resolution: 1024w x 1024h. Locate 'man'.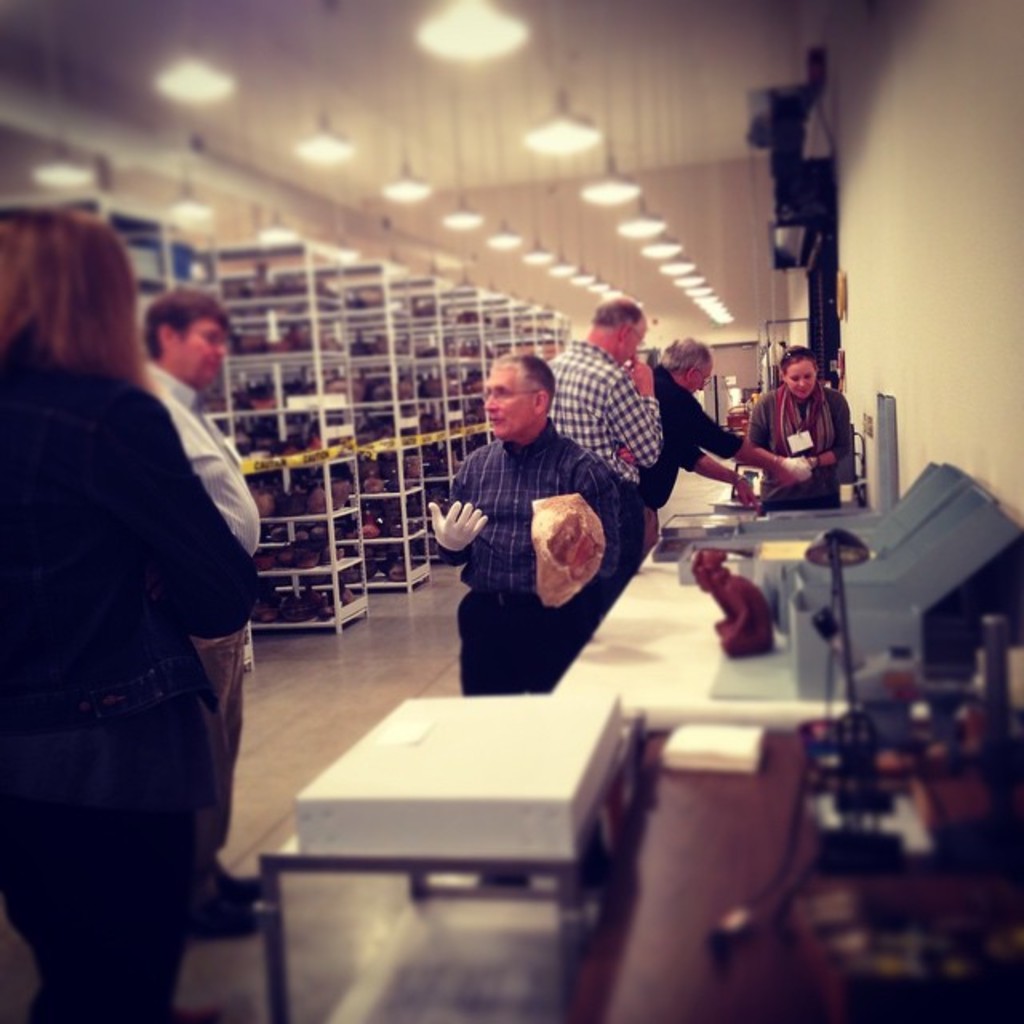
[640, 330, 806, 530].
